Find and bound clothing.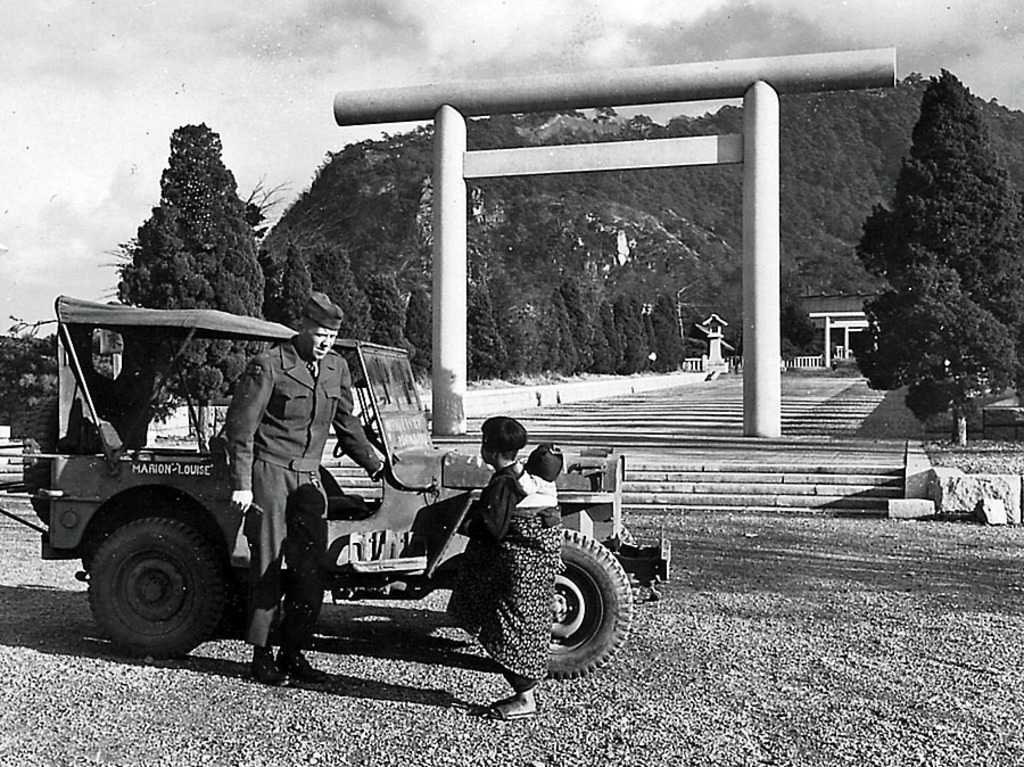
Bound: 451,461,567,693.
